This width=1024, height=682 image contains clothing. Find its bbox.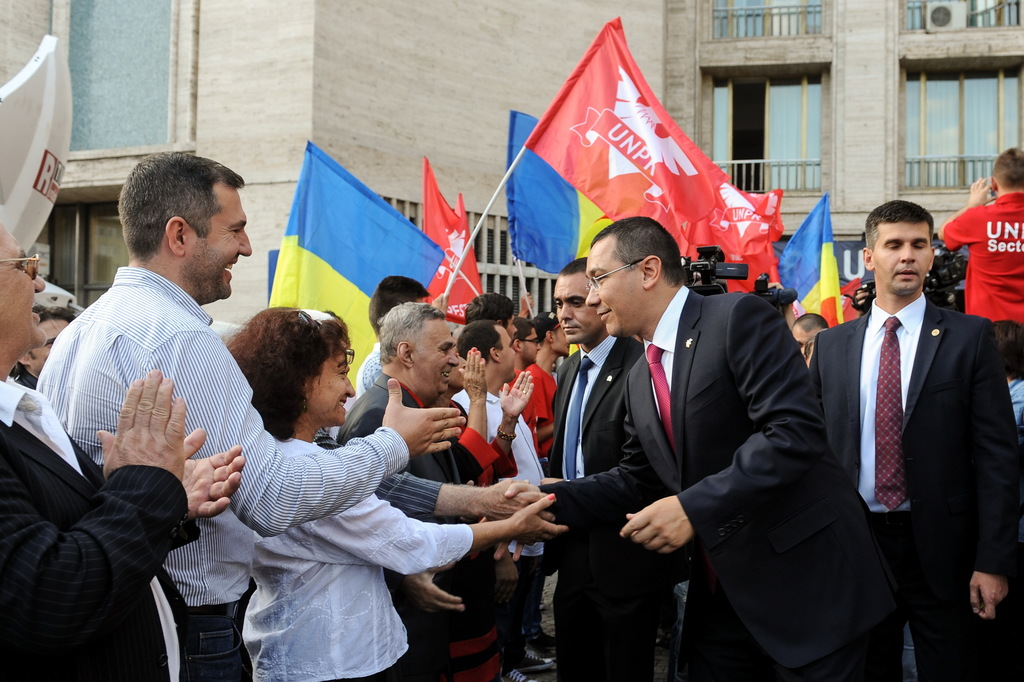
(left=791, top=287, right=1022, bottom=681).
